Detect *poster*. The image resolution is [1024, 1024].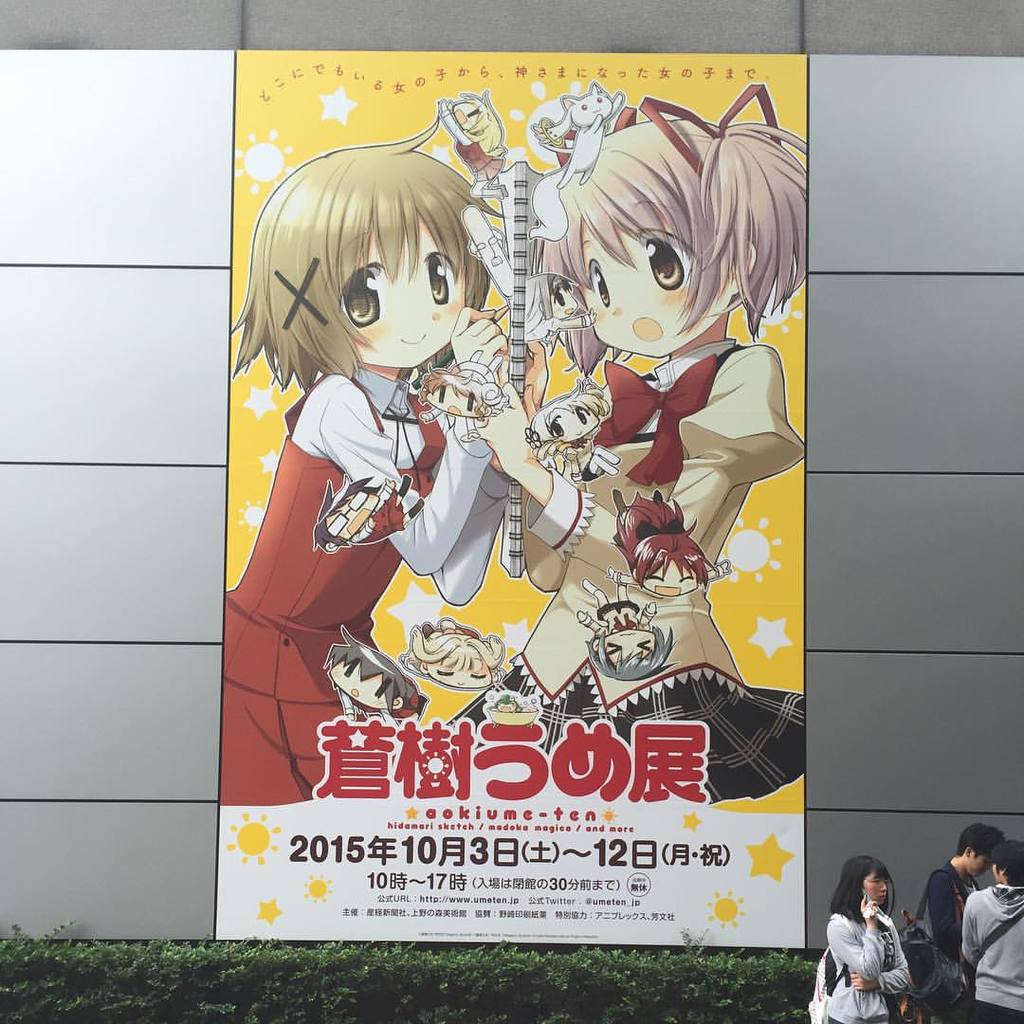
210 54 808 943.
